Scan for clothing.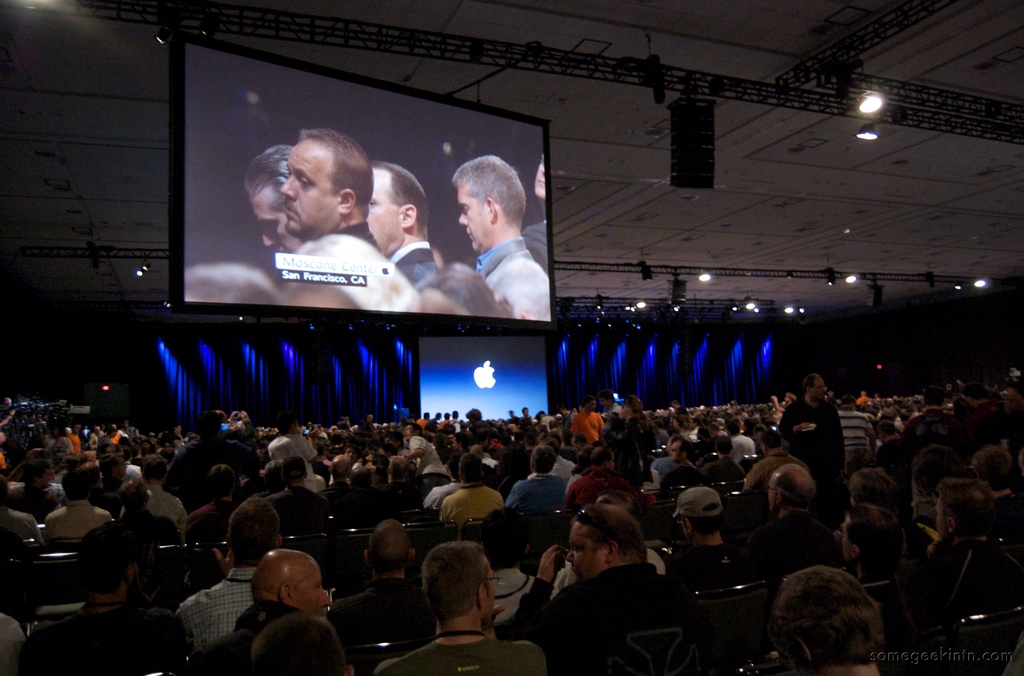
Scan result: crop(514, 558, 678, 657).
